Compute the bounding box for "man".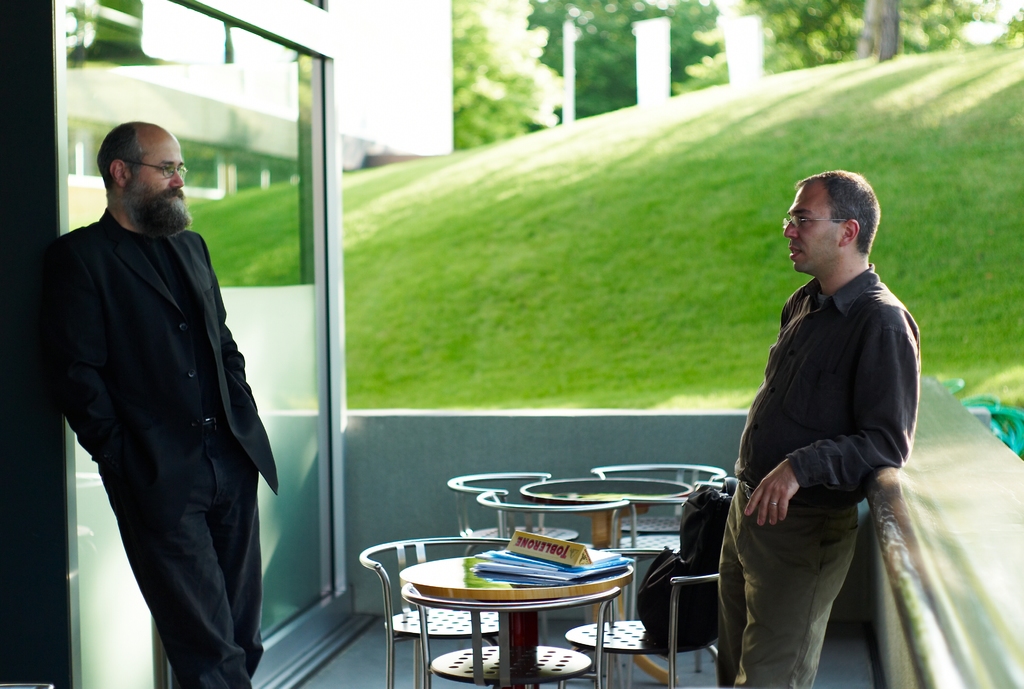
x1=42, y1=117, x2=284, y2=688.
